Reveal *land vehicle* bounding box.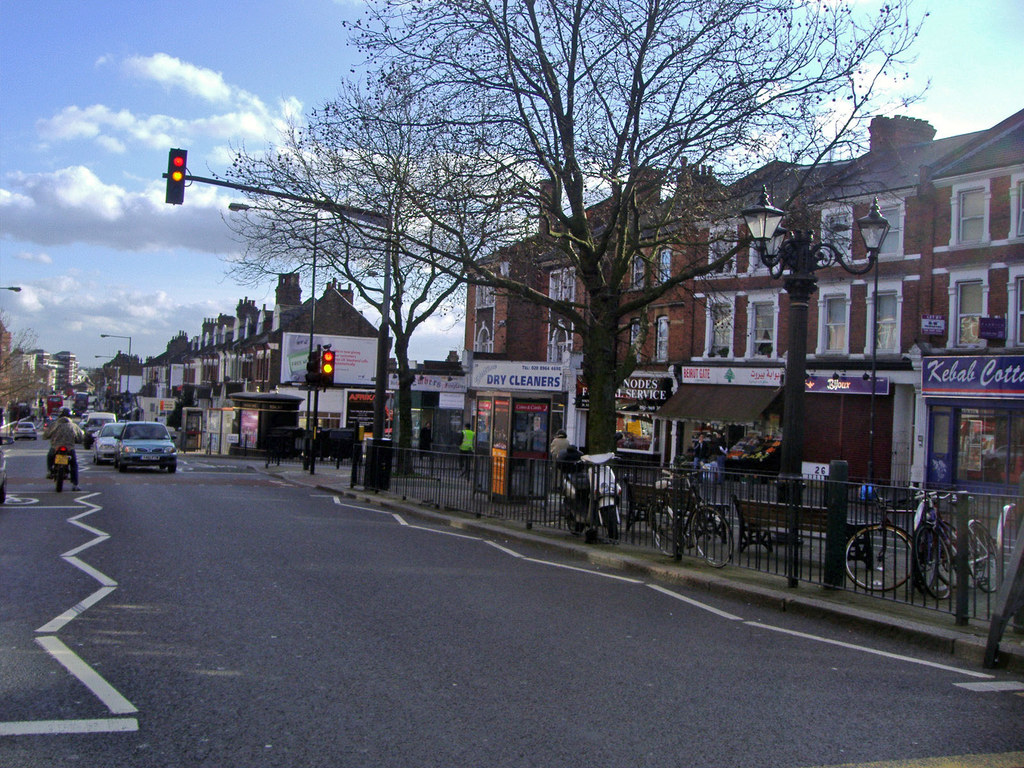
Revealed: (94,420,125,464).
